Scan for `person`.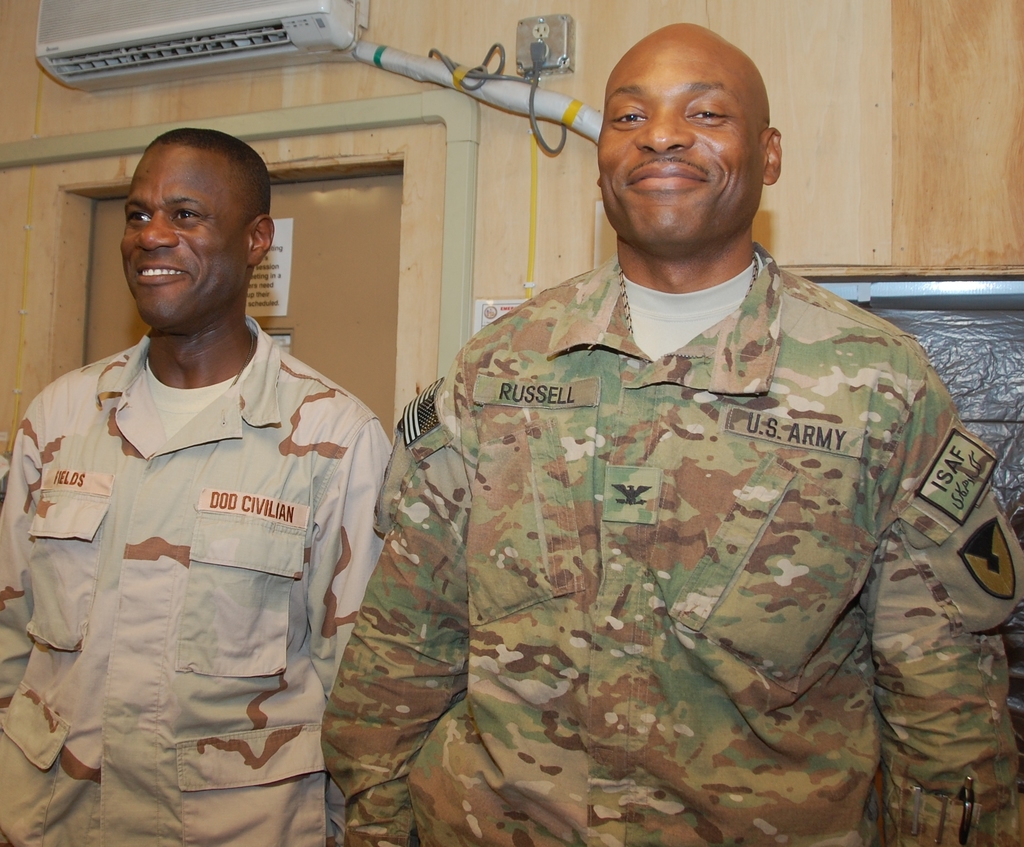
Scan result: BBox(355, 51, 1005, 839).
